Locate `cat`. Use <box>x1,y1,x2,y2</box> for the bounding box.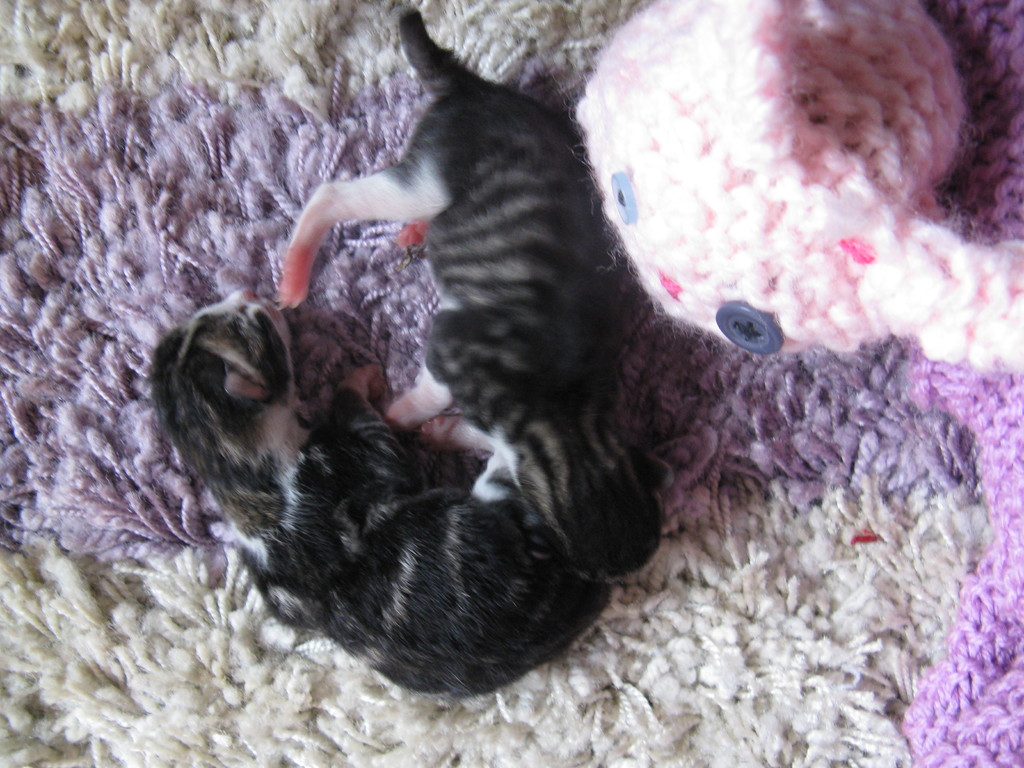
<box>273,3,675,591</box>.
